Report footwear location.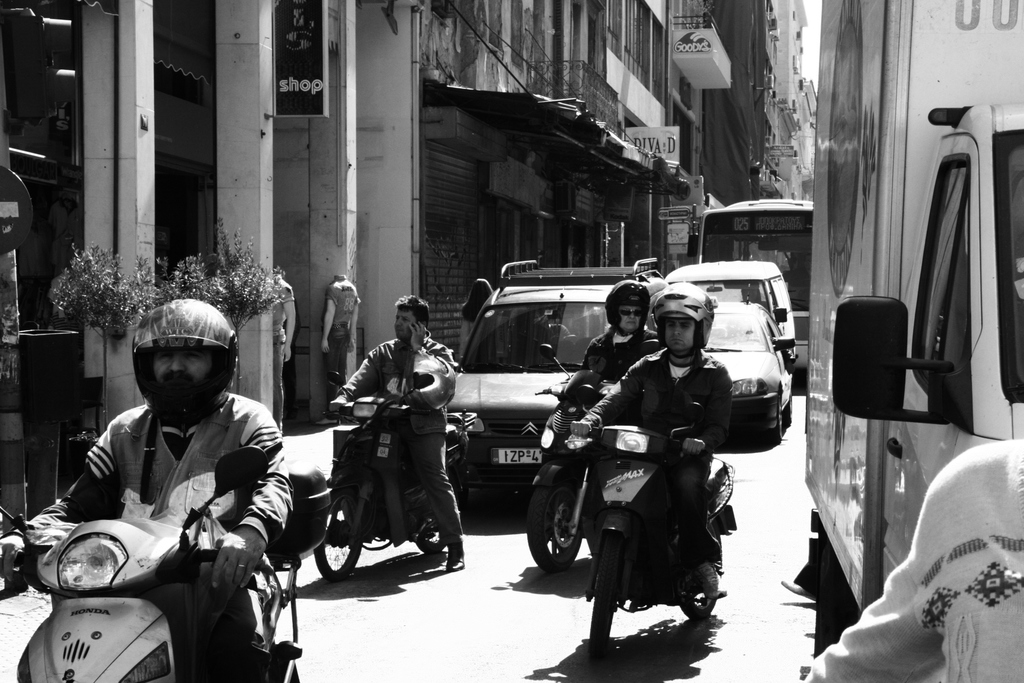
Report: detection(696, 562, 721, 598).
